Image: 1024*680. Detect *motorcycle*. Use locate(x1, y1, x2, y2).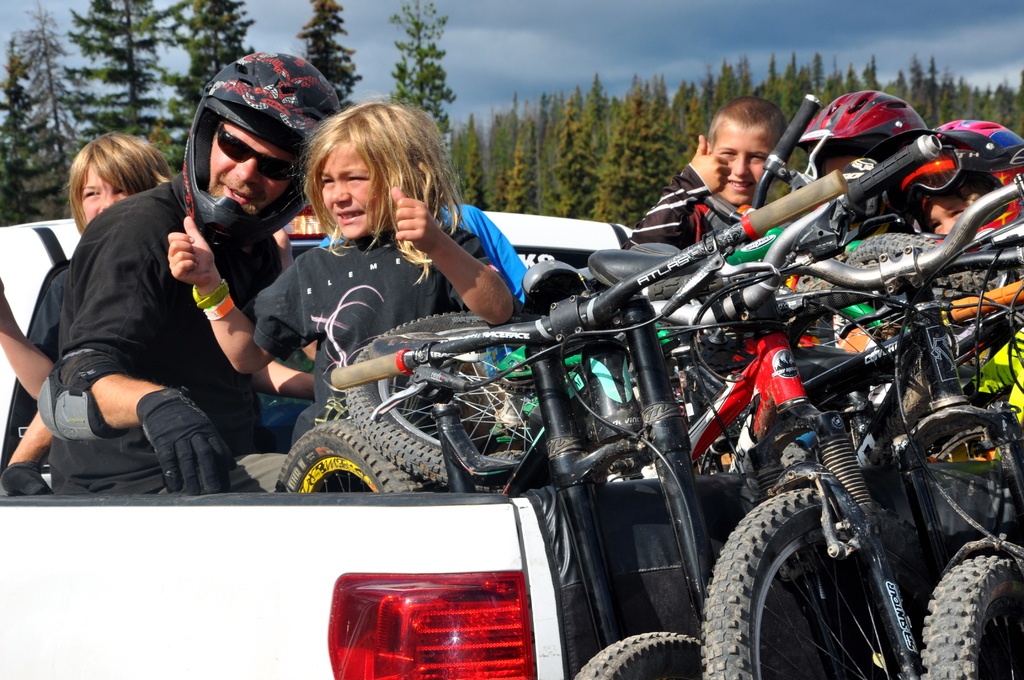
locate(270, 174, 849, 679).
